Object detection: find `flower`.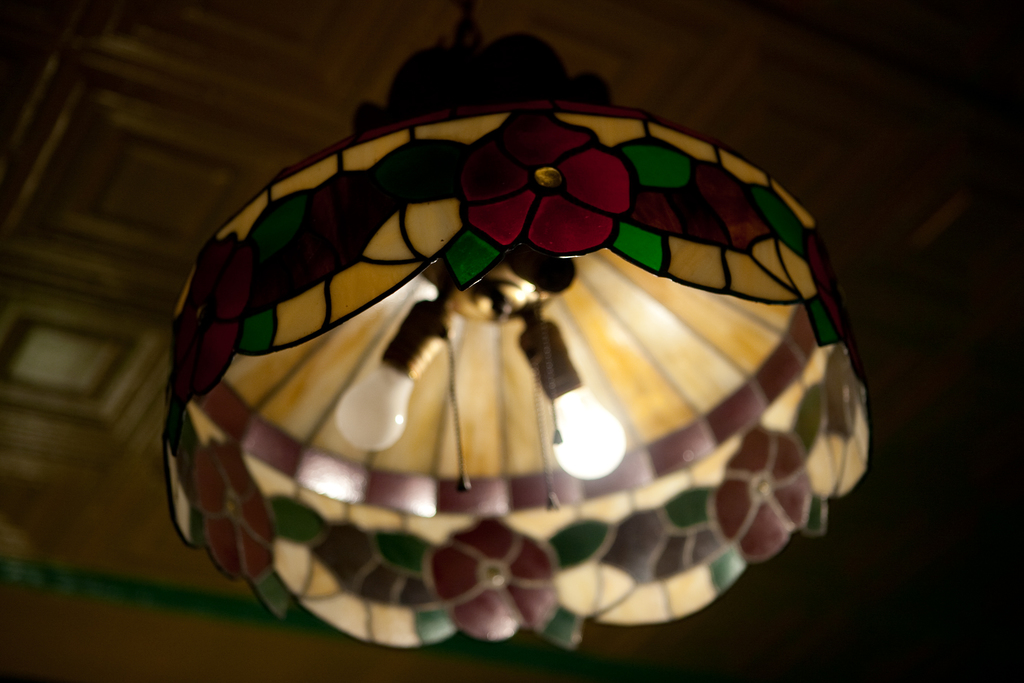
(left=159, top=237, right=261, bottom=409).
